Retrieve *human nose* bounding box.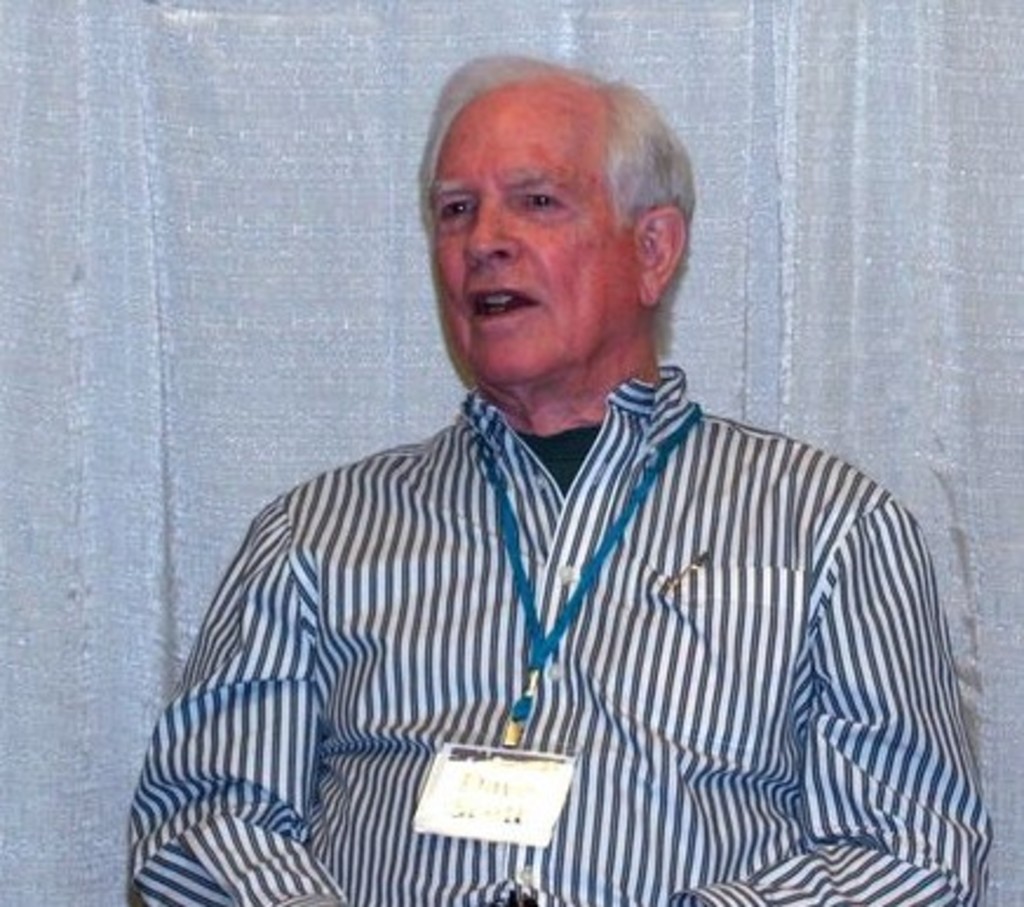
Bounding box: left=460, top=207, right=519, bottom=266.
